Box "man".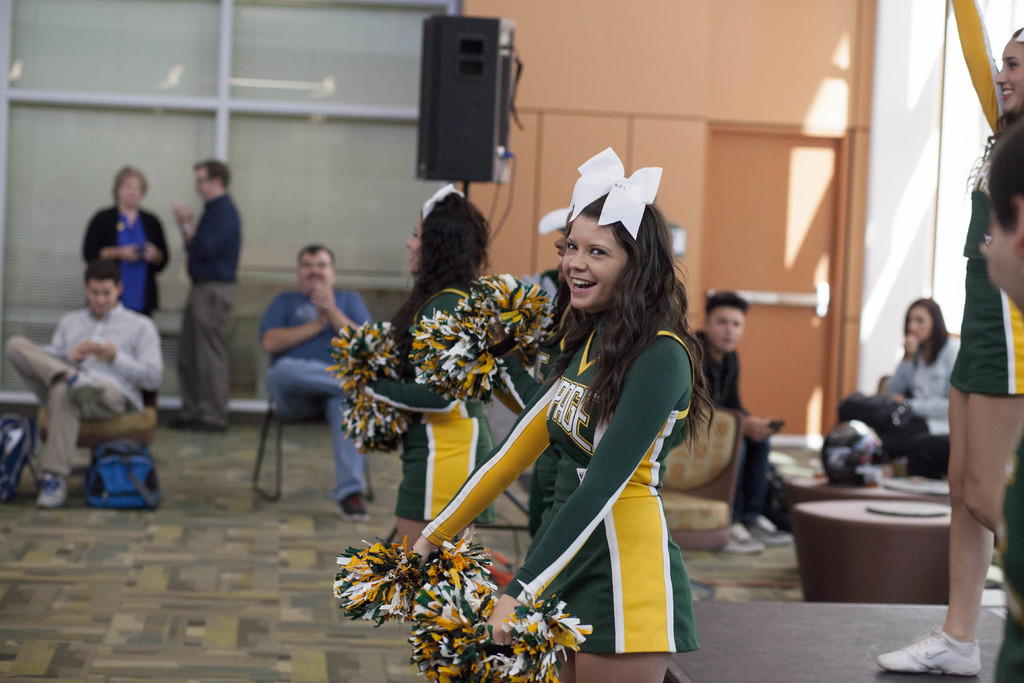
crop(35, 255, 166, 511).
